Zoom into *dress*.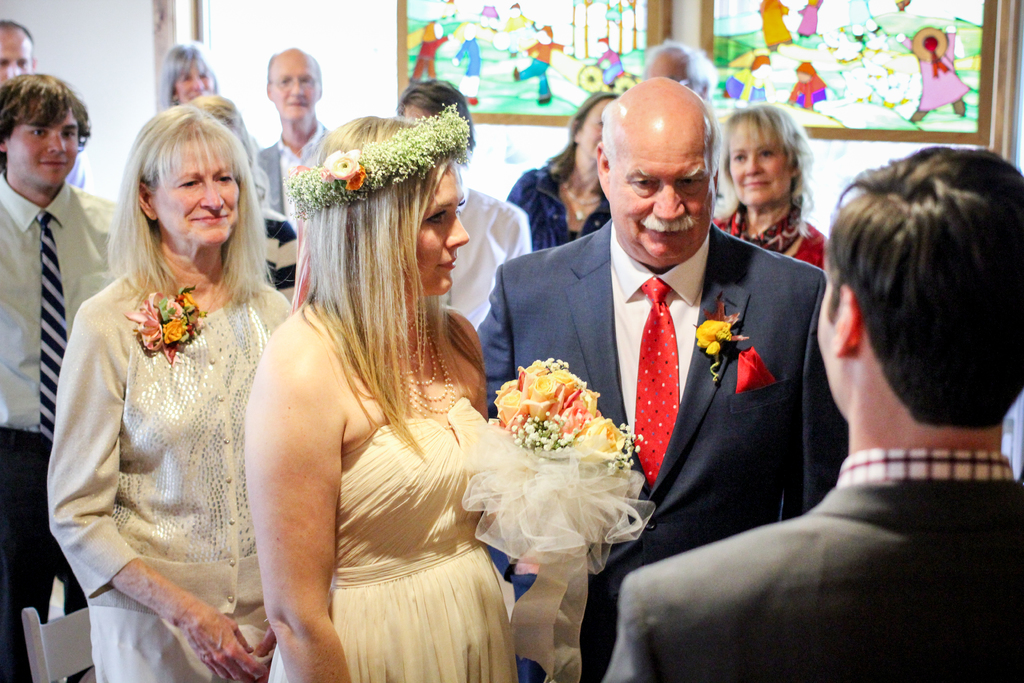
Zoom target: box=[50, 272, 293, 682].
